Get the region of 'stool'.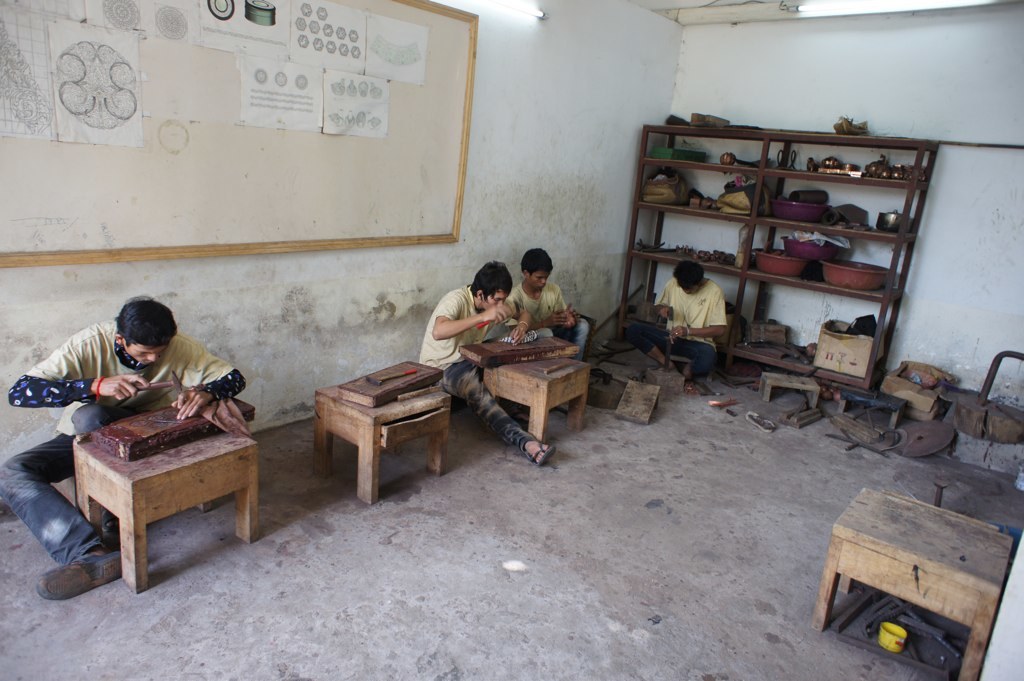
select_region(813, 485, 1014, 680).
